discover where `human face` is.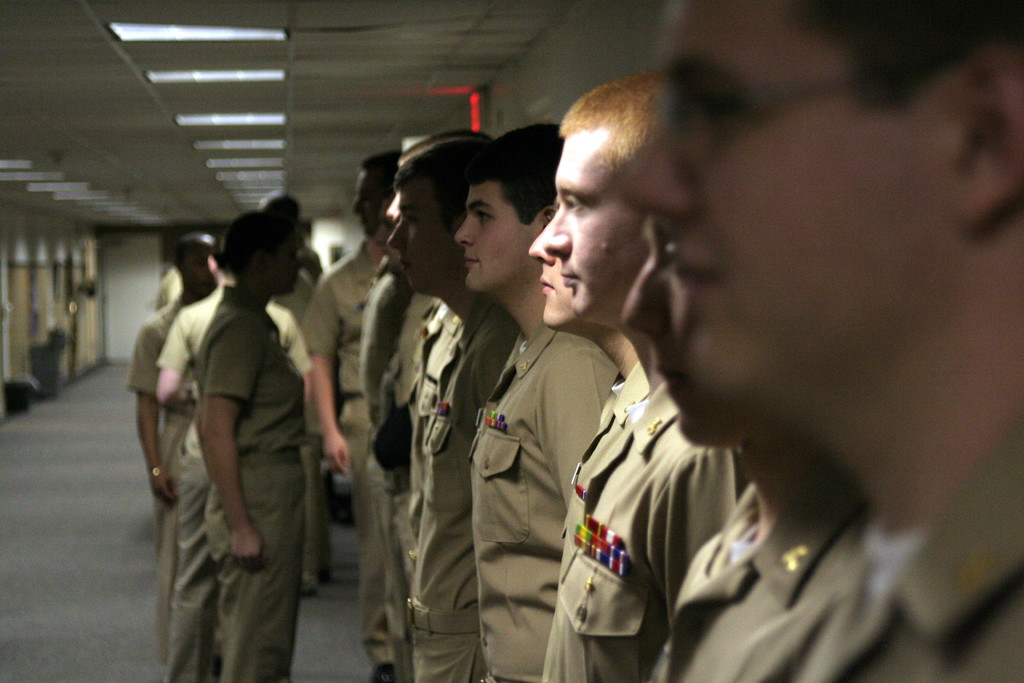
Discovered at detection(271, 229, 299, 293).
